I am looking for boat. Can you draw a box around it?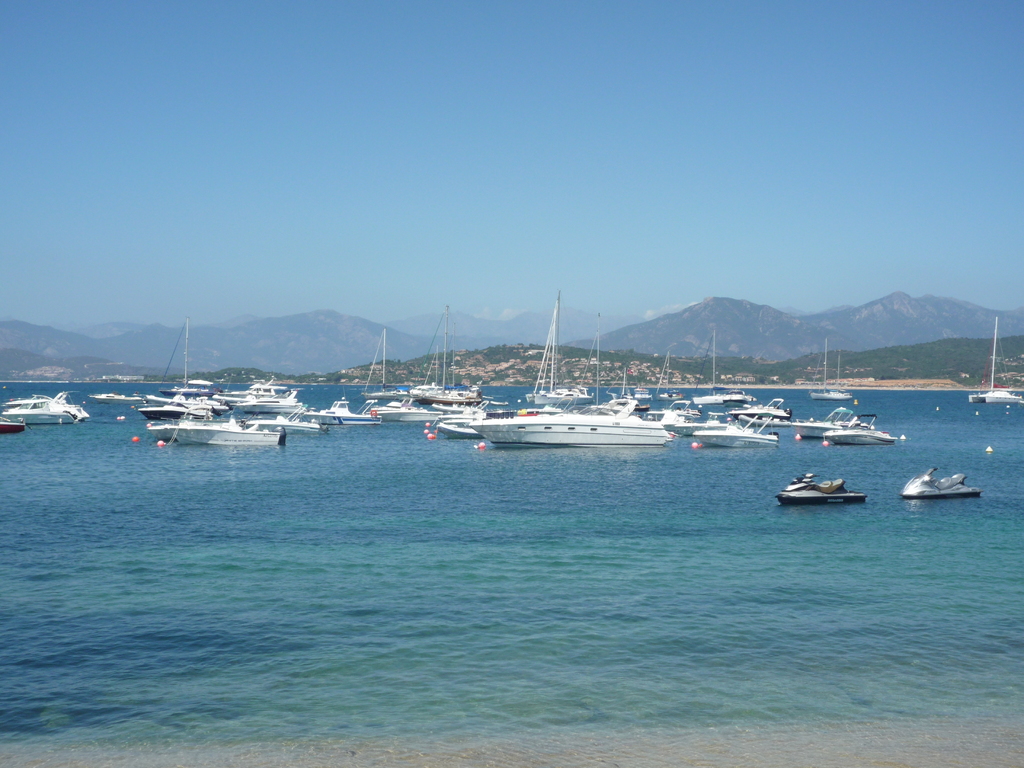
Sure, the bounding box is 772 466 870 511.
